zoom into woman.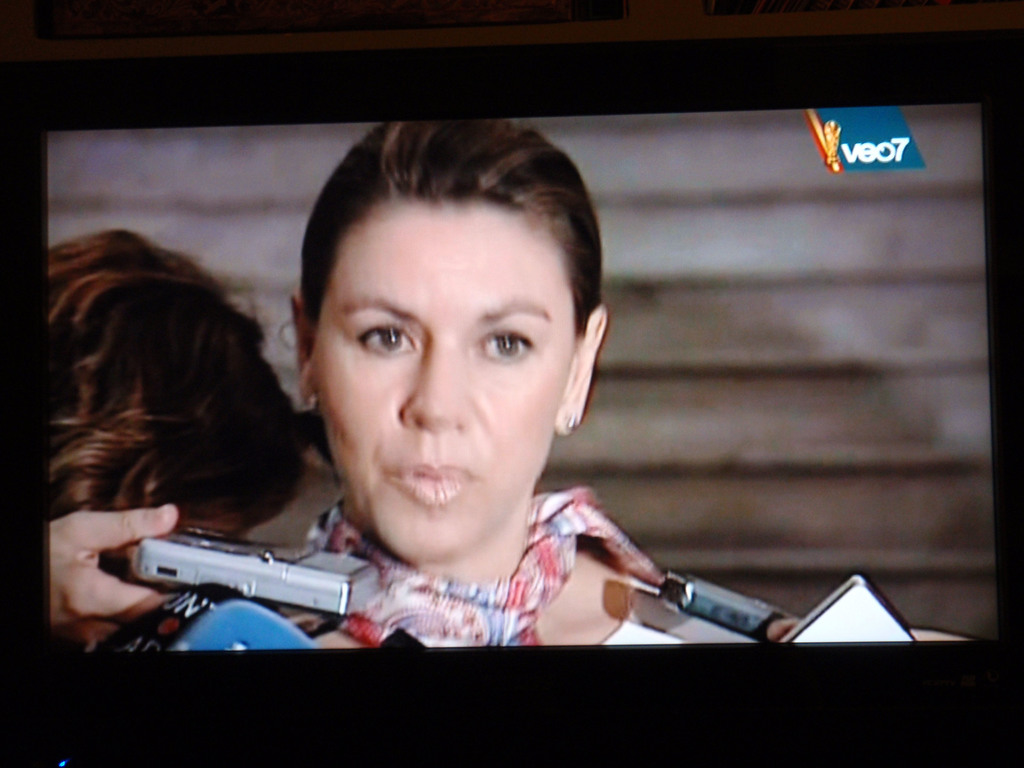
Zoom target: left=100, top=115, right=860, bottom=664.
